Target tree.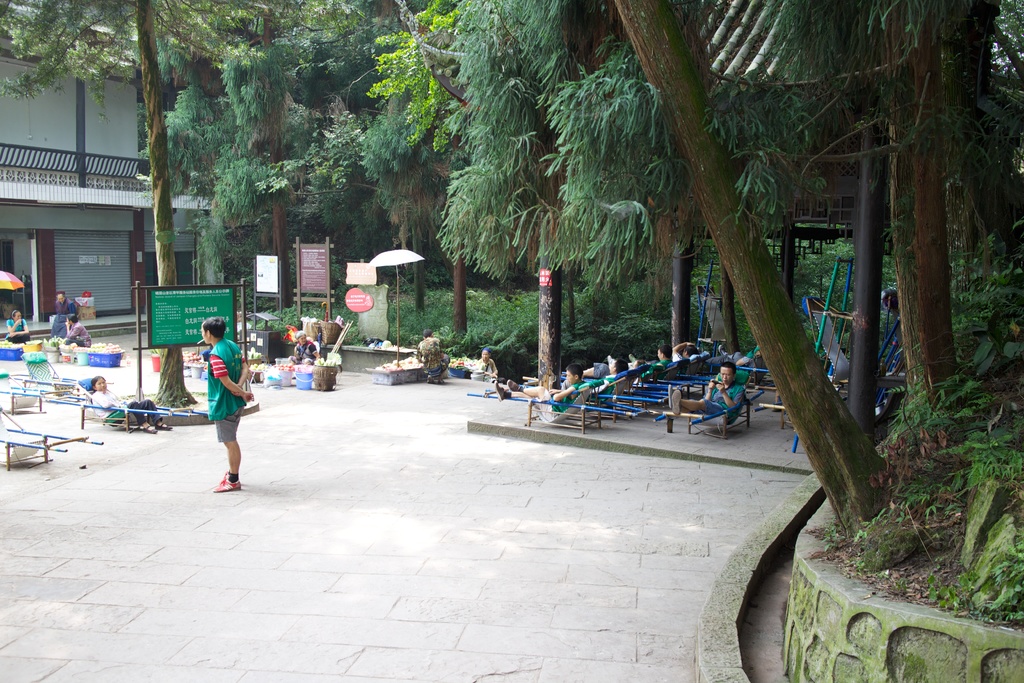
Target region: detection(0, 0, 287, 415).
